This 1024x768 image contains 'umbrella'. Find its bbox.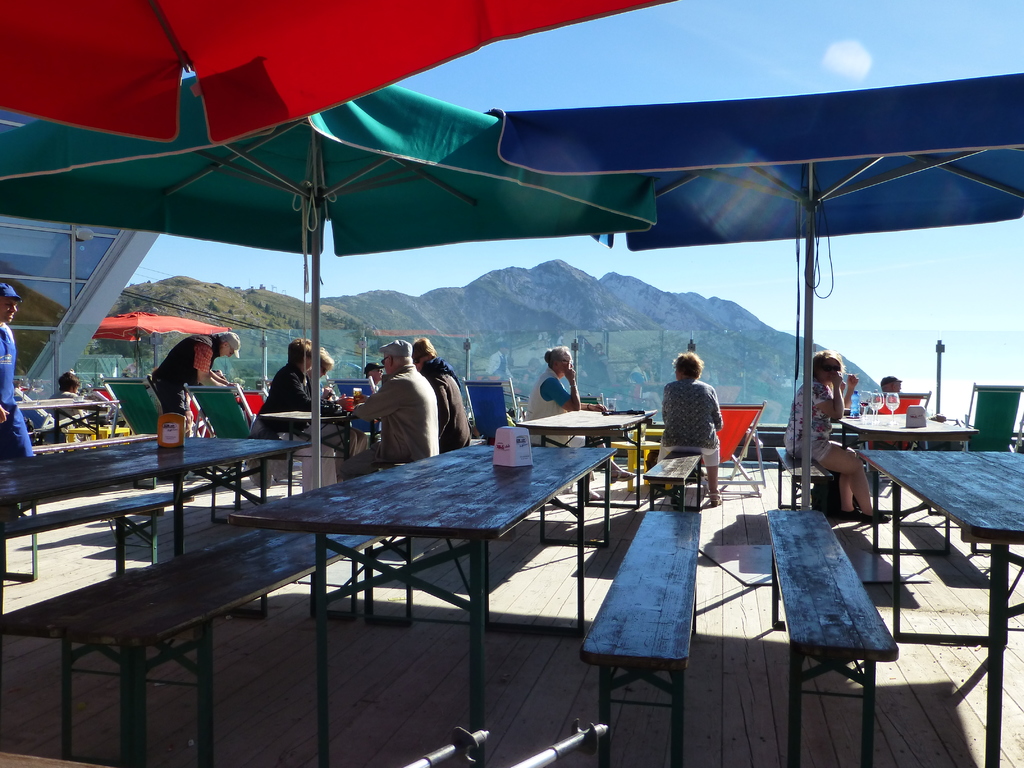
<region>0, 77, 659, 485</region>.
